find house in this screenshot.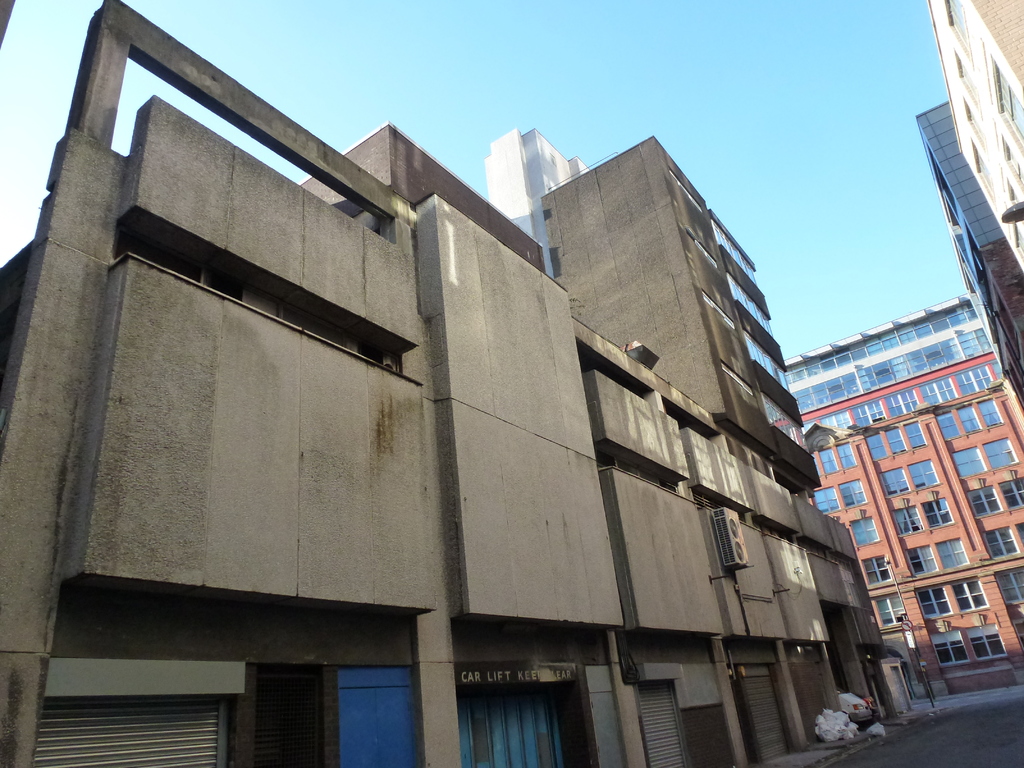
The bounding box for house is box(809, 378, 1023, 696).
